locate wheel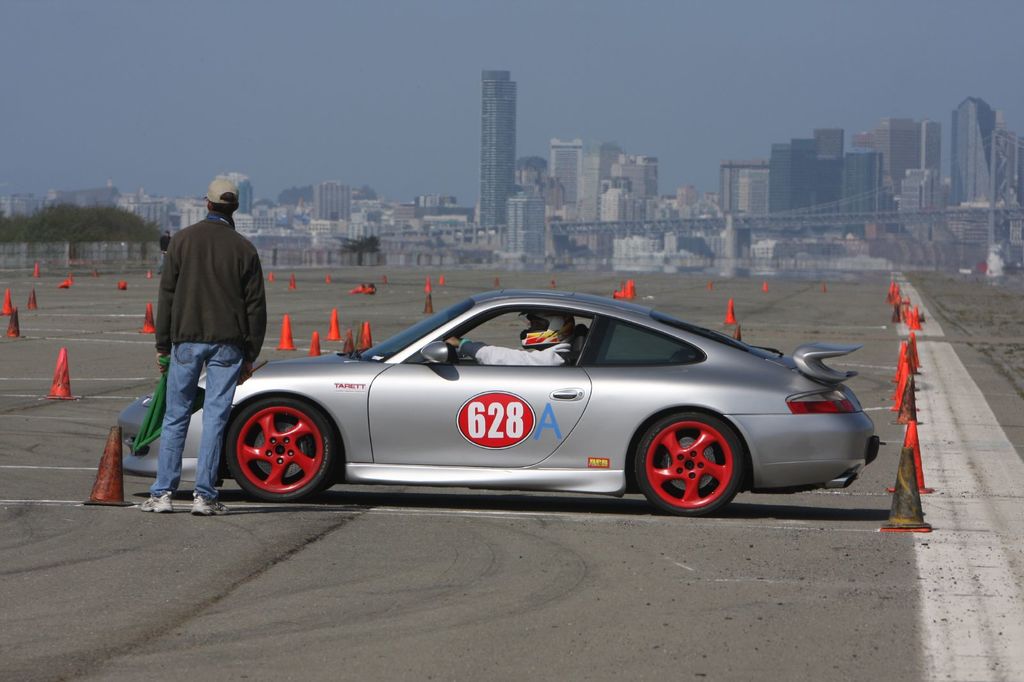
box=[449, 344, 459, 365]
